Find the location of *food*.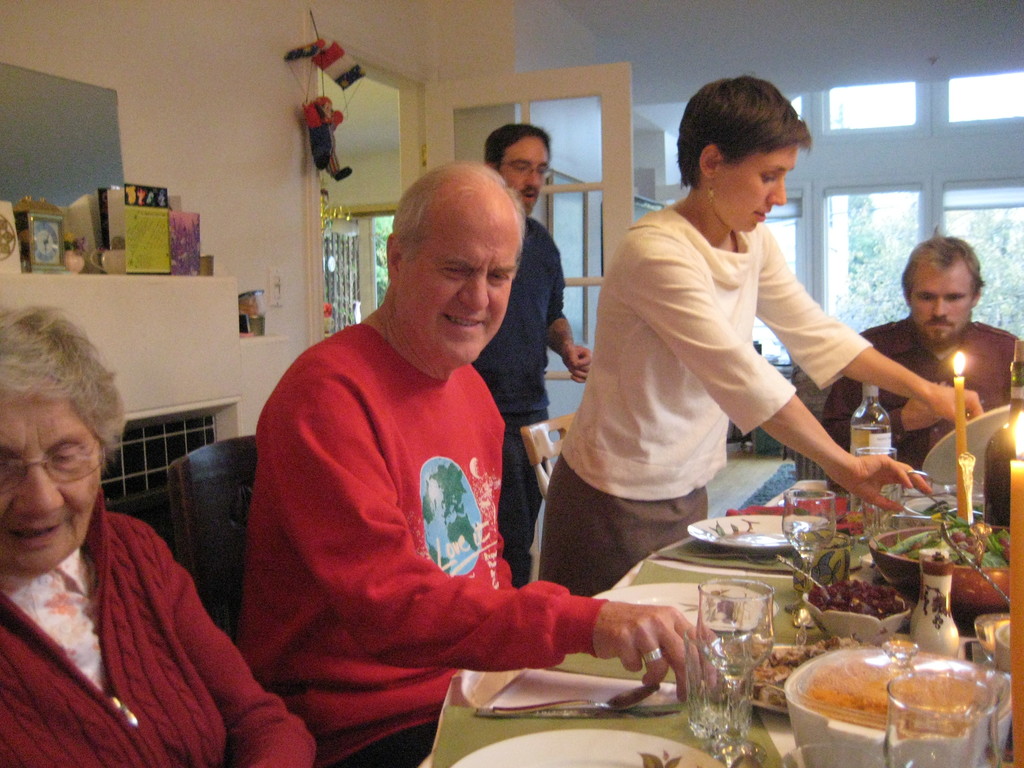
Location: bbox=[809, 577, 908, 620].
